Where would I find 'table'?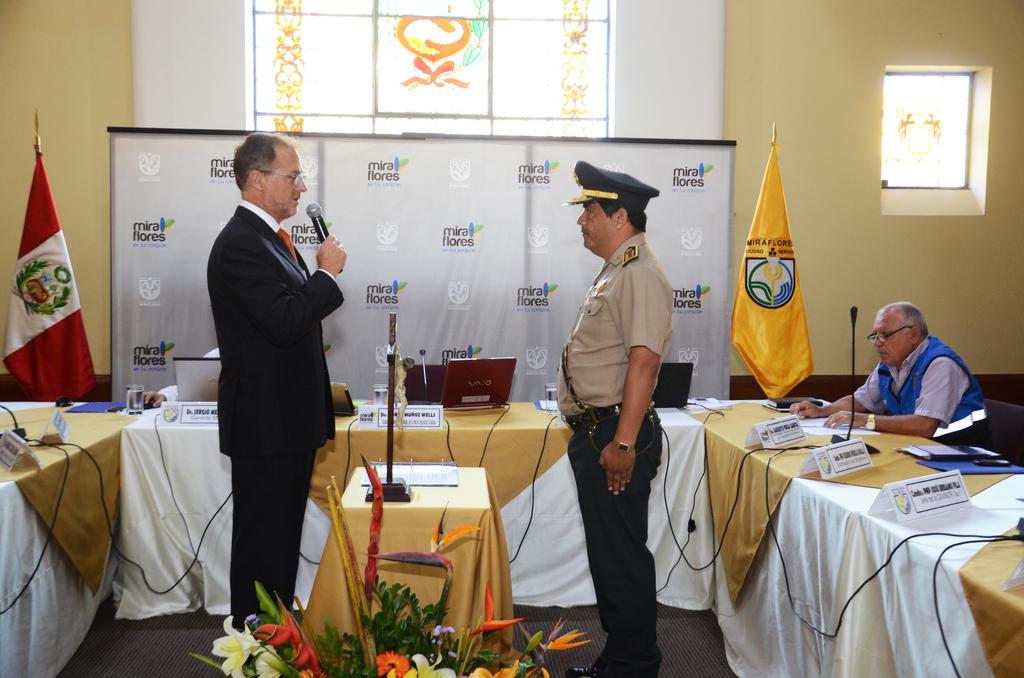
At Rect(661, 386, 1022, 665).
